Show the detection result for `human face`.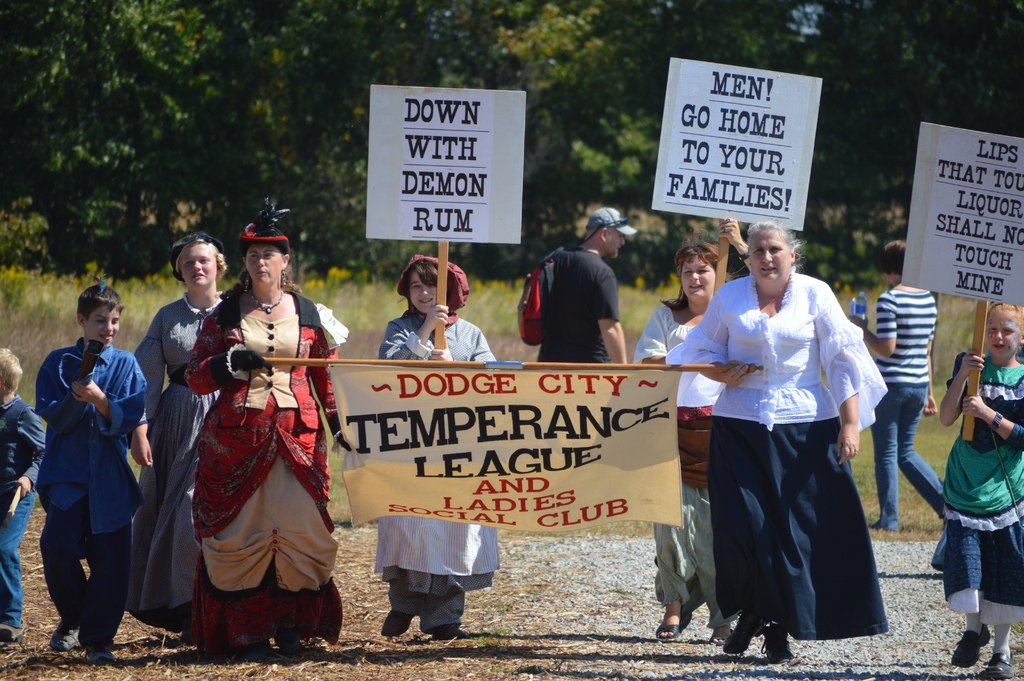
crop(89, 304, 122, 345).
